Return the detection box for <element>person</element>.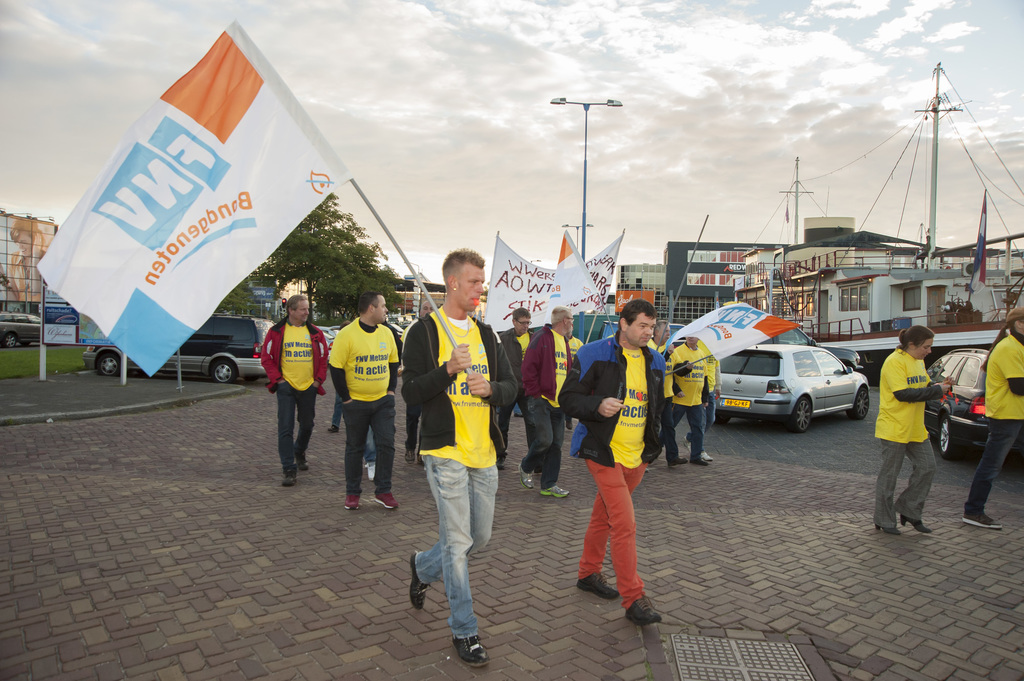
[262, 292, 328, 490].
